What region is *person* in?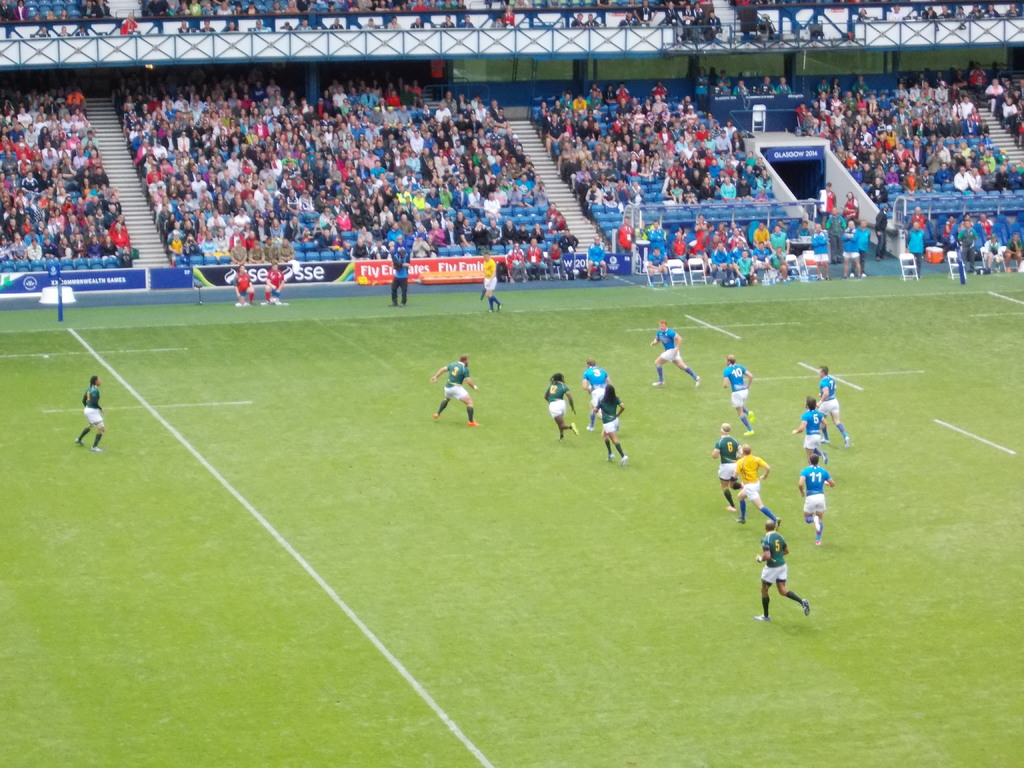
select_region(817, 367, 850, 446).
